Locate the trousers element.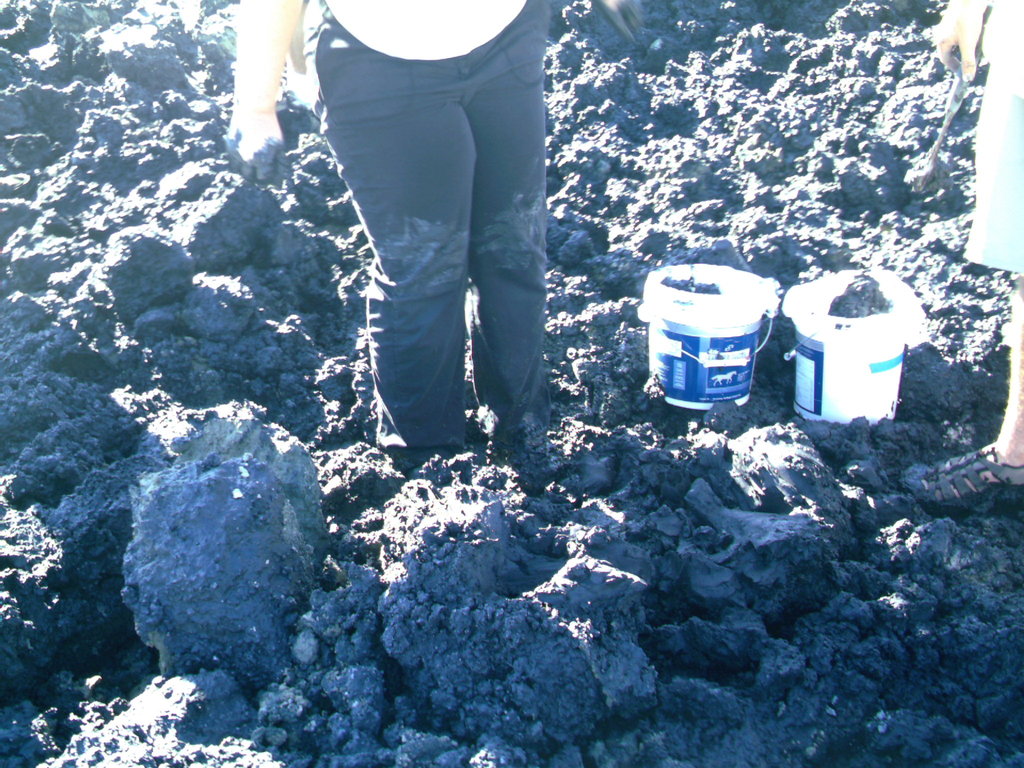
Element bbox: {"left": 324, "top": 38, "right": 561, "bottom": 431}.
